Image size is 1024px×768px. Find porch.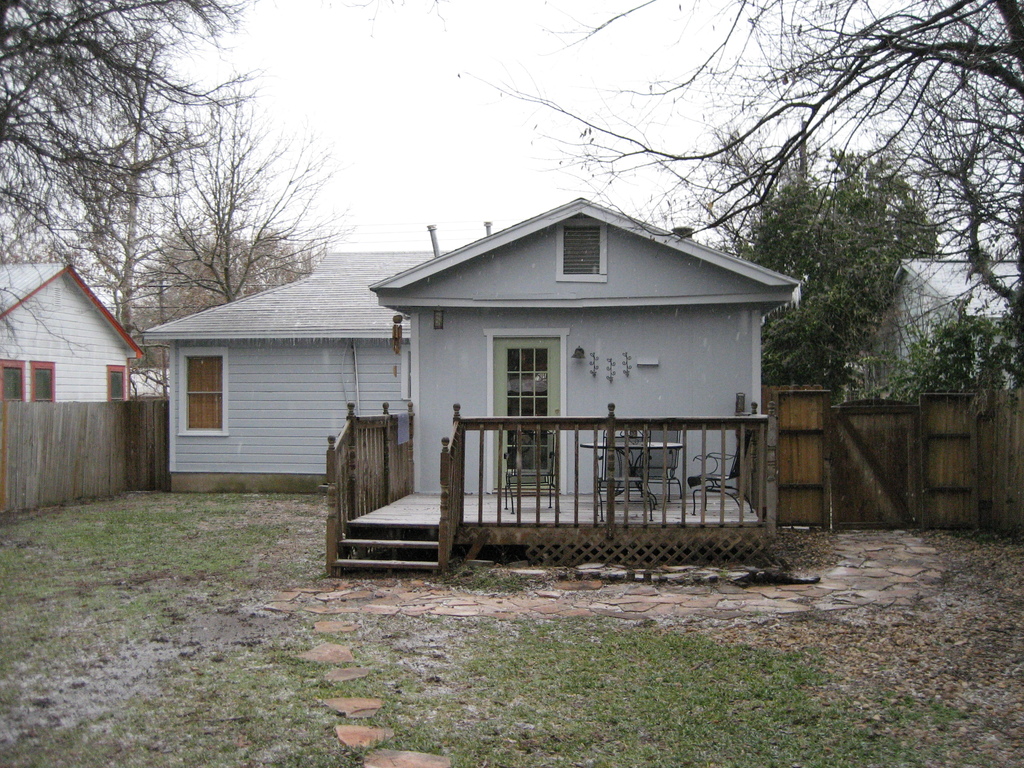
{"x1": 324, "y1": 390, "x2": 777, "y2": 528}.
